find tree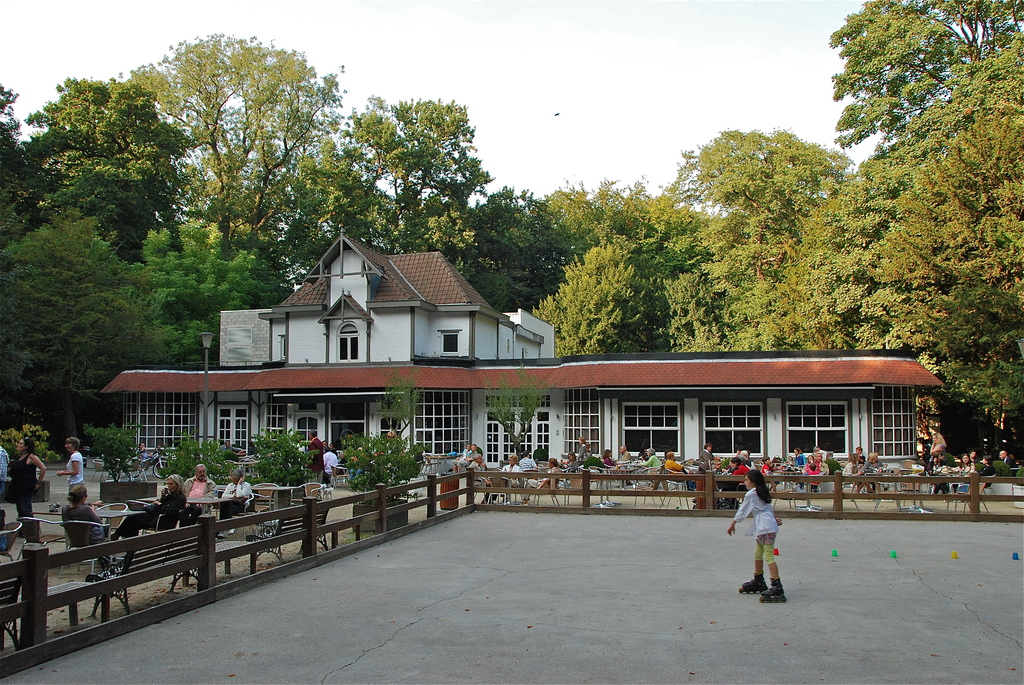
30,43,394,340
